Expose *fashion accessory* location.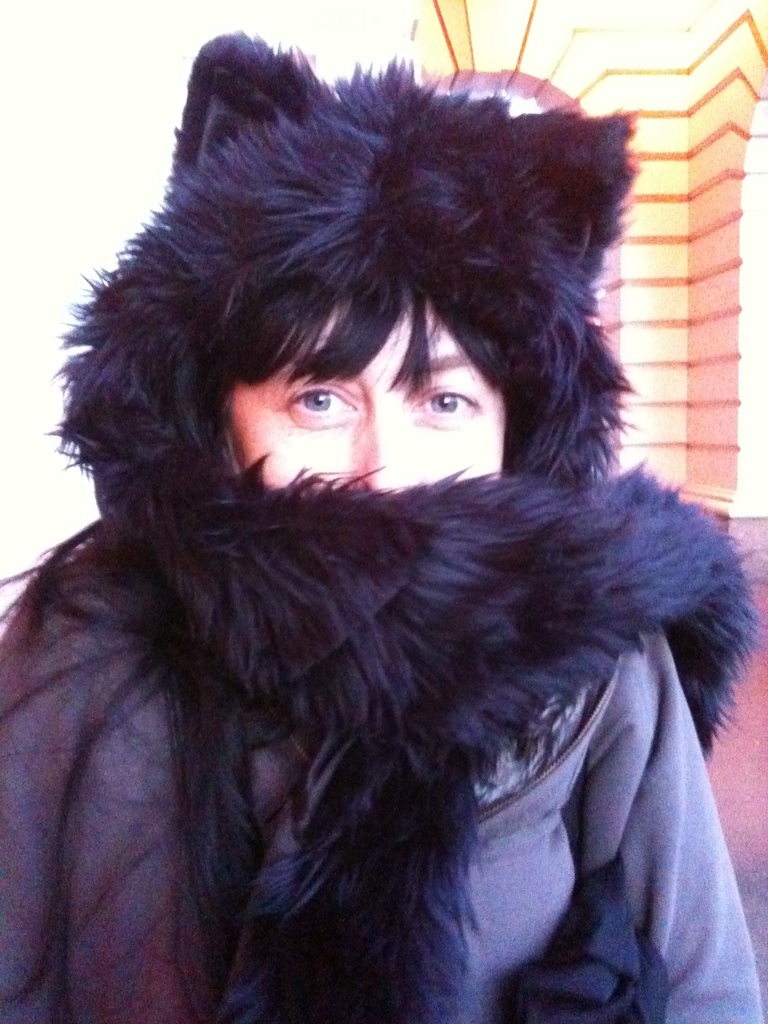
Exposed at pyautogui.locateOnScreen(41, 28, 756, 1023).
